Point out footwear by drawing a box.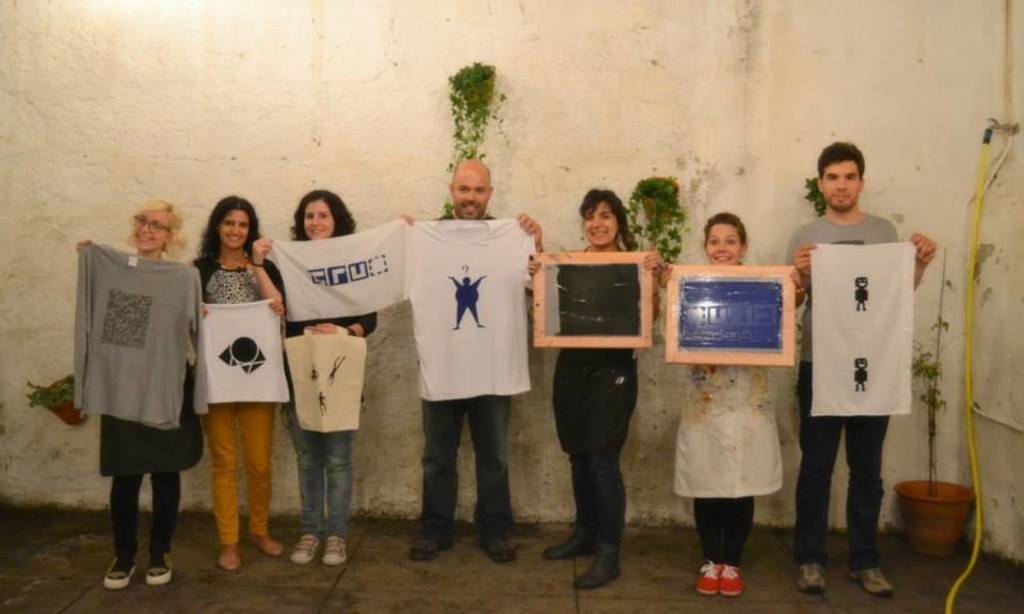
145:550:174:587.
